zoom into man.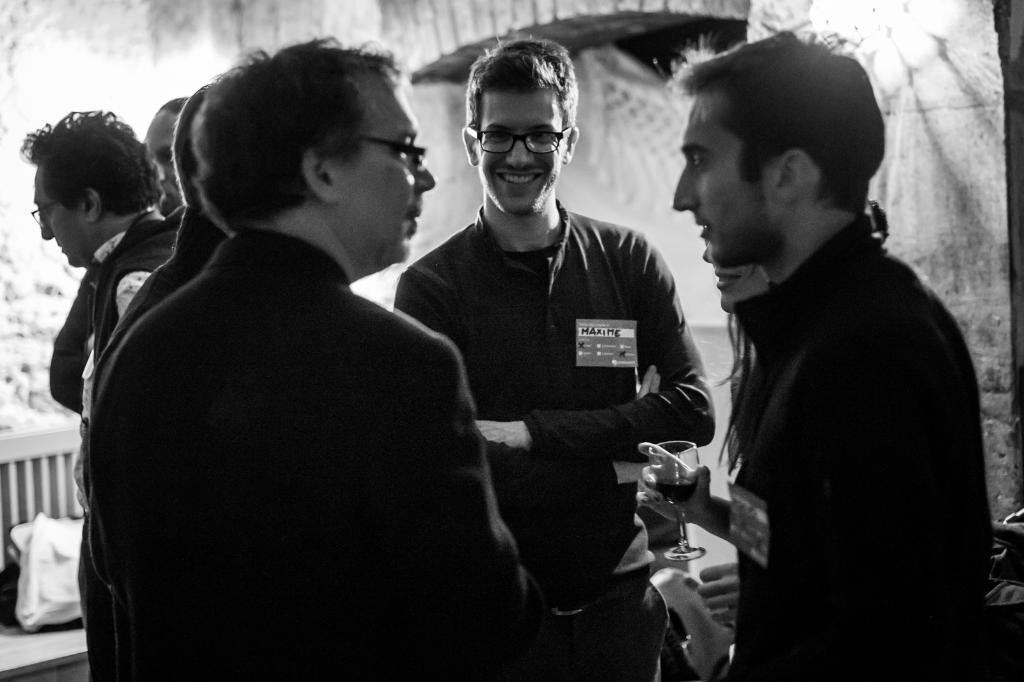
Zoom target: x1=134, y1=93, x2=196, y2=215.
